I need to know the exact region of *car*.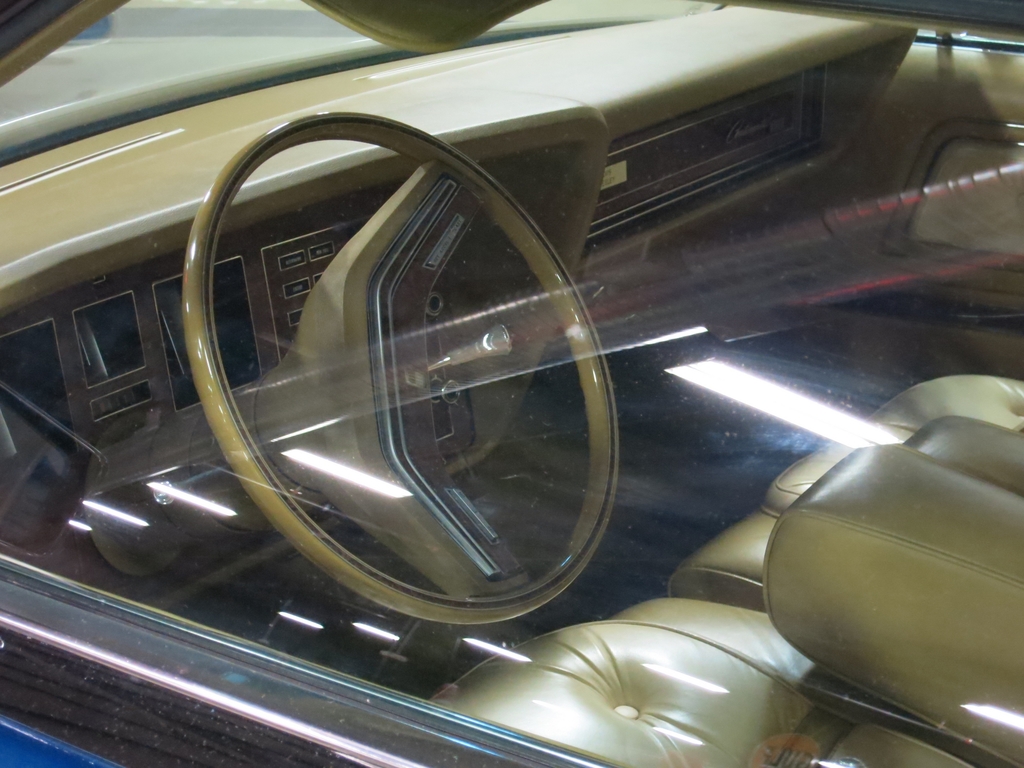
Region: bbox=[0, 713, 121, 767].
